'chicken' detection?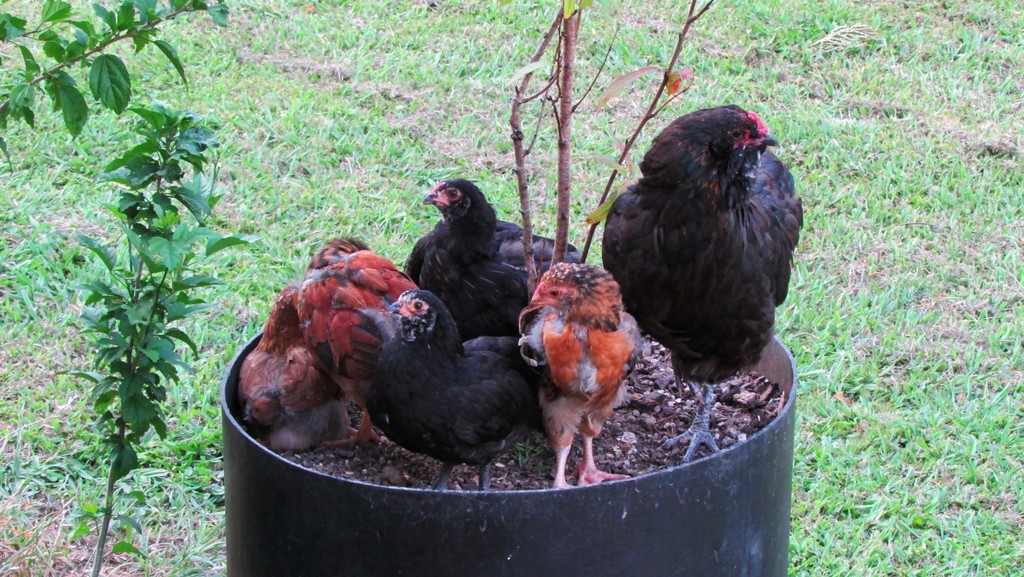
pyautogui.locateOnScreen(525, 265, 638, 484)
